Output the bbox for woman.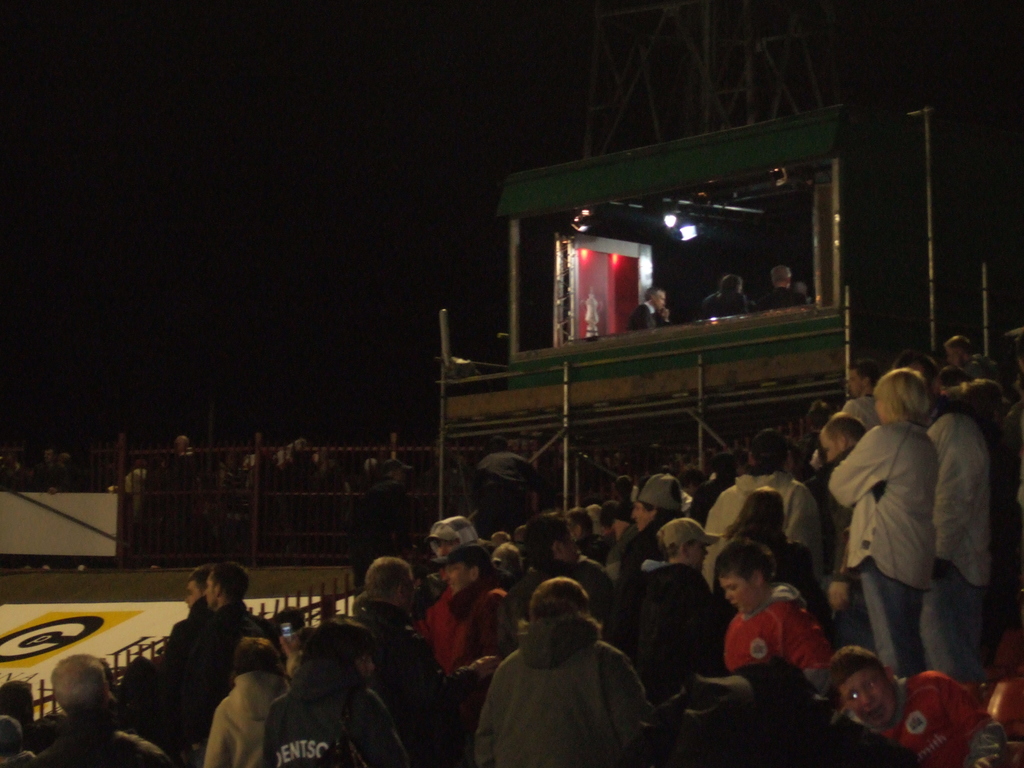
detection(611, 463, 687, 634).
